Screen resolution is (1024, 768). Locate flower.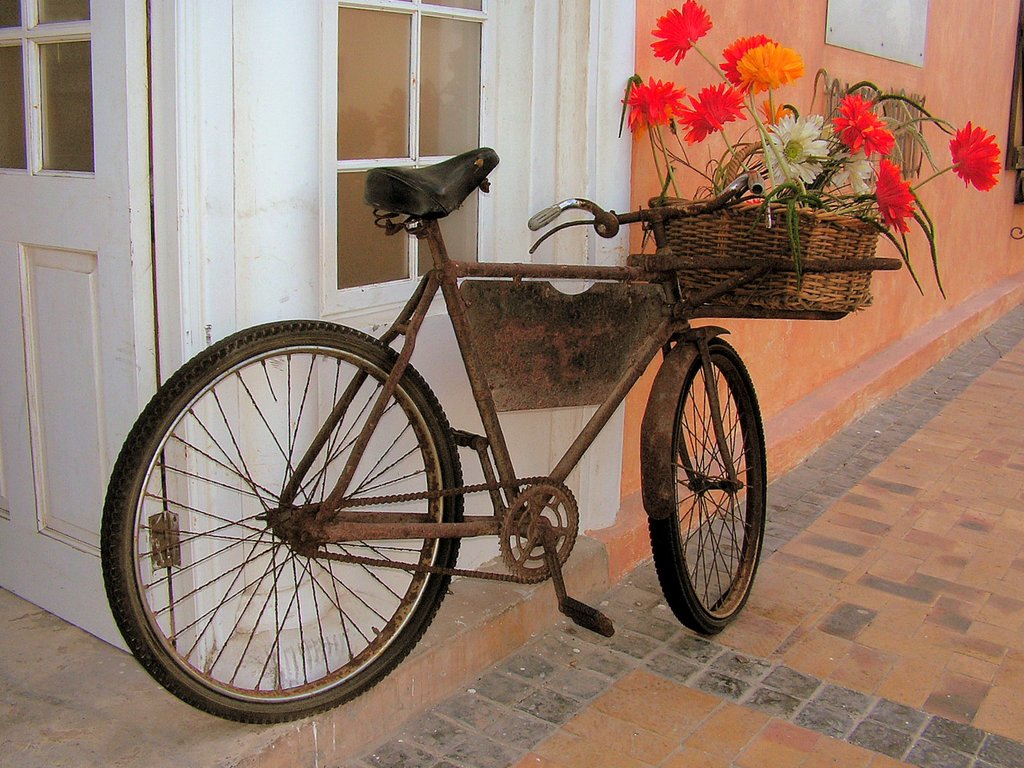
bbox(758, 98, 787, 130).
